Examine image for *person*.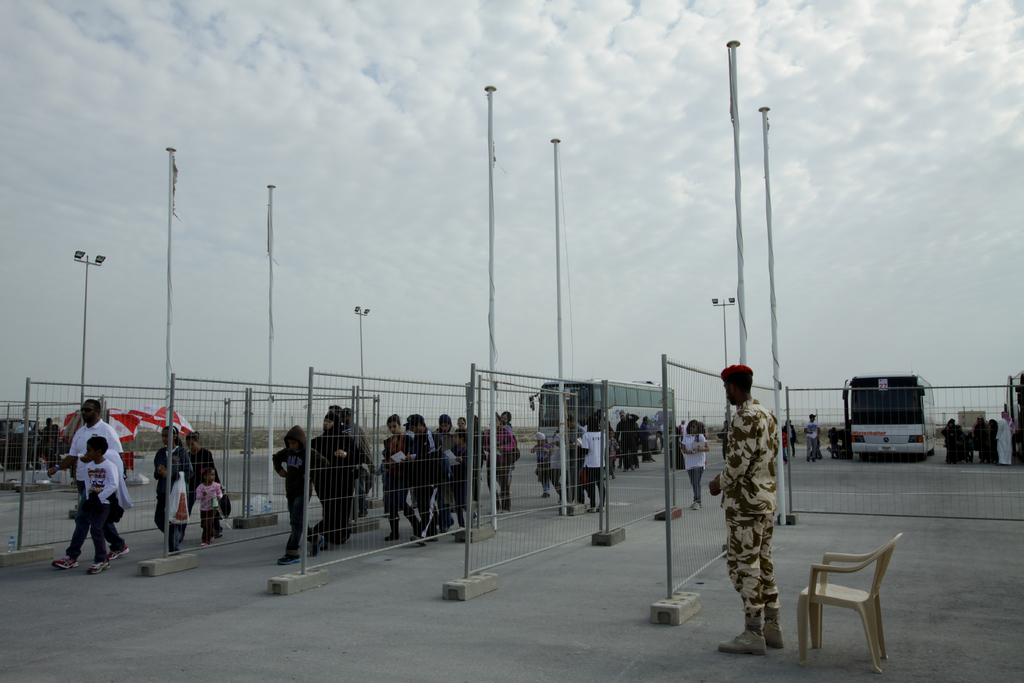
Examination result: <region>716, 421, 728, 457</region>.
